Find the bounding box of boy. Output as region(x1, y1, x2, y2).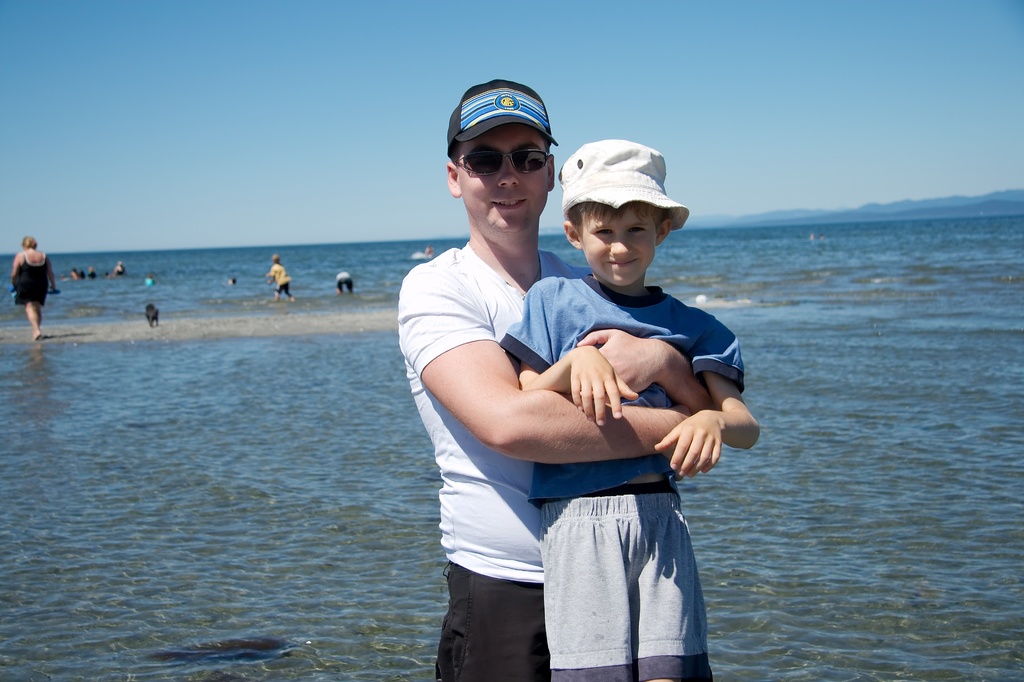
region(503, 139, 762, 681).
